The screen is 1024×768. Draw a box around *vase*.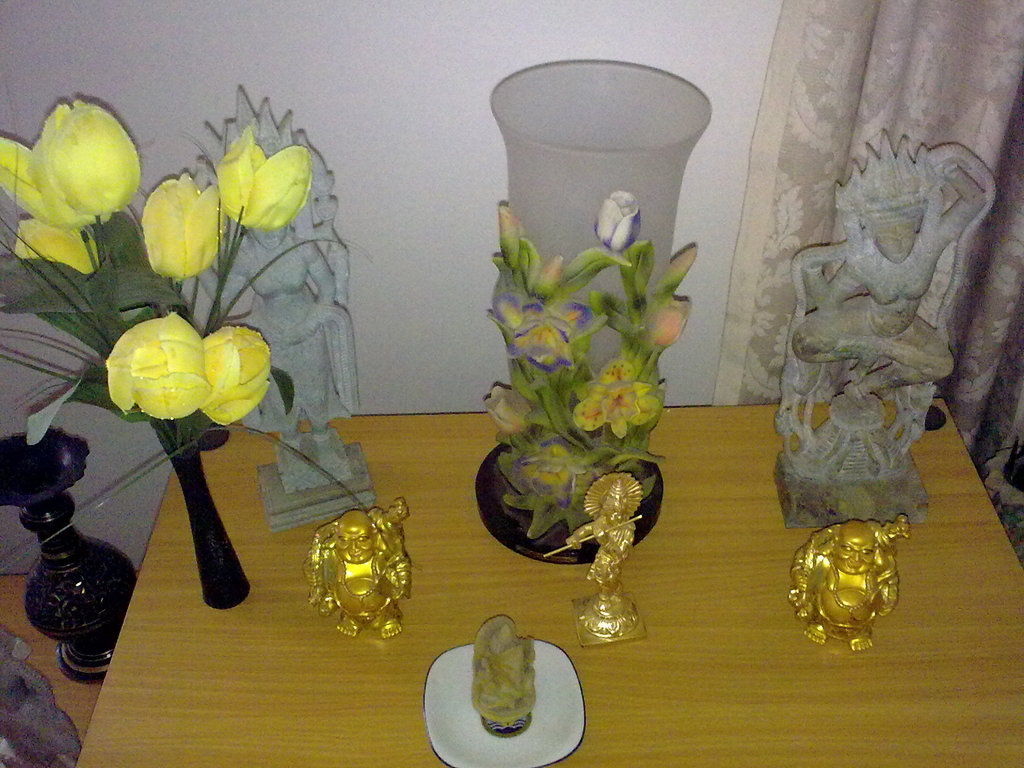
bbox(0, 429, 138, 687).
